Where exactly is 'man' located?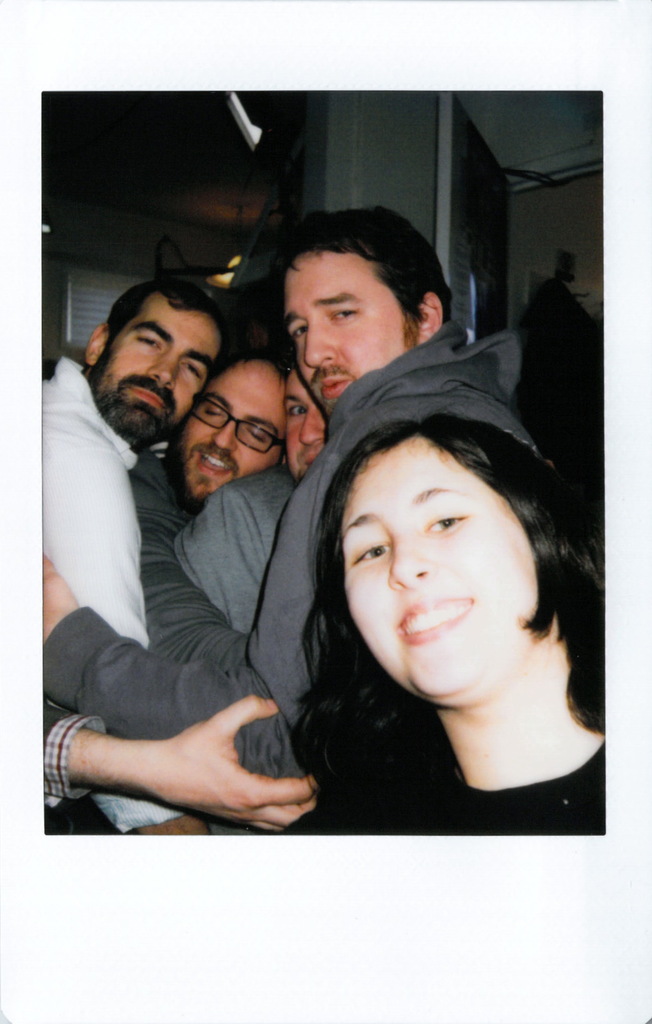
Its bounding box is region(118, 340, 297, 679).
